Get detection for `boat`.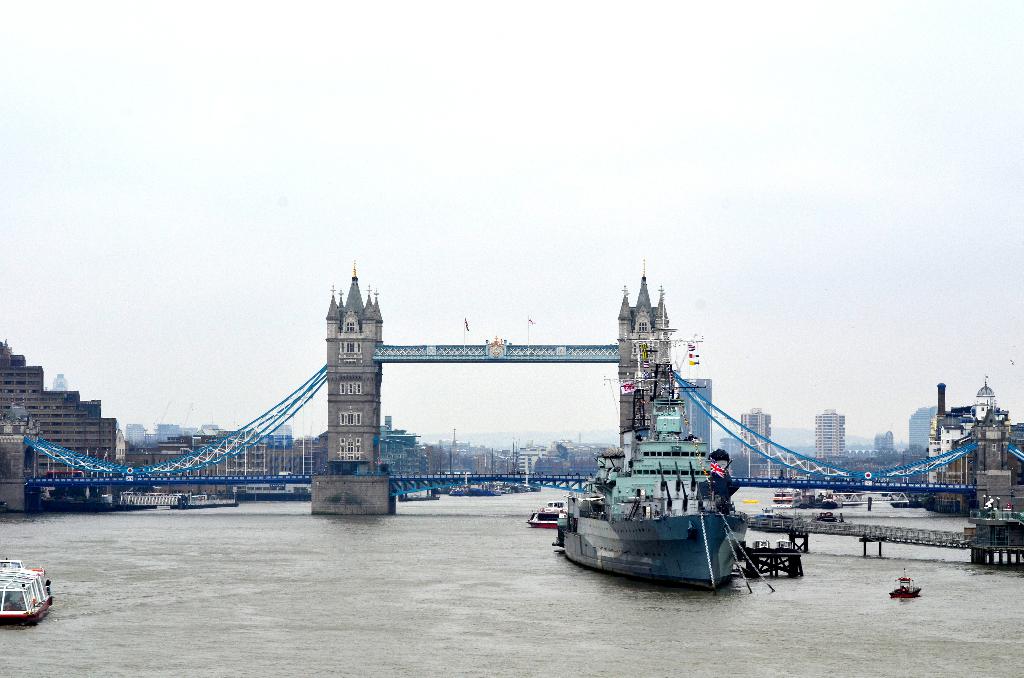
Detection: select_region(525, 499, 561, 531).
